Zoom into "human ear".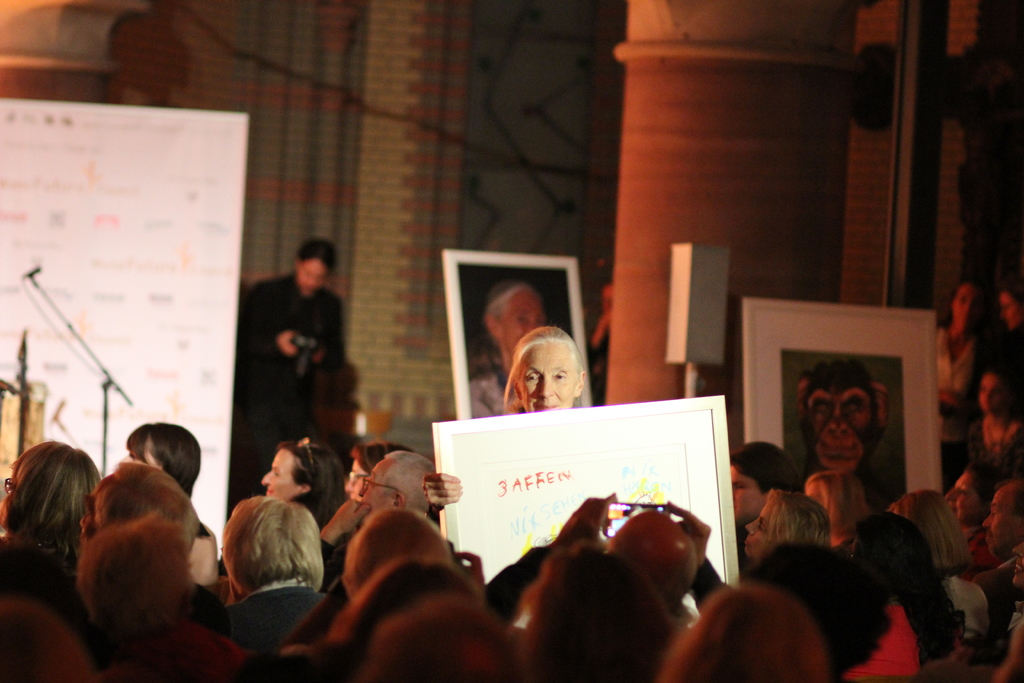
Zoom target: left=394, top=492, right=404, bottom=509.
